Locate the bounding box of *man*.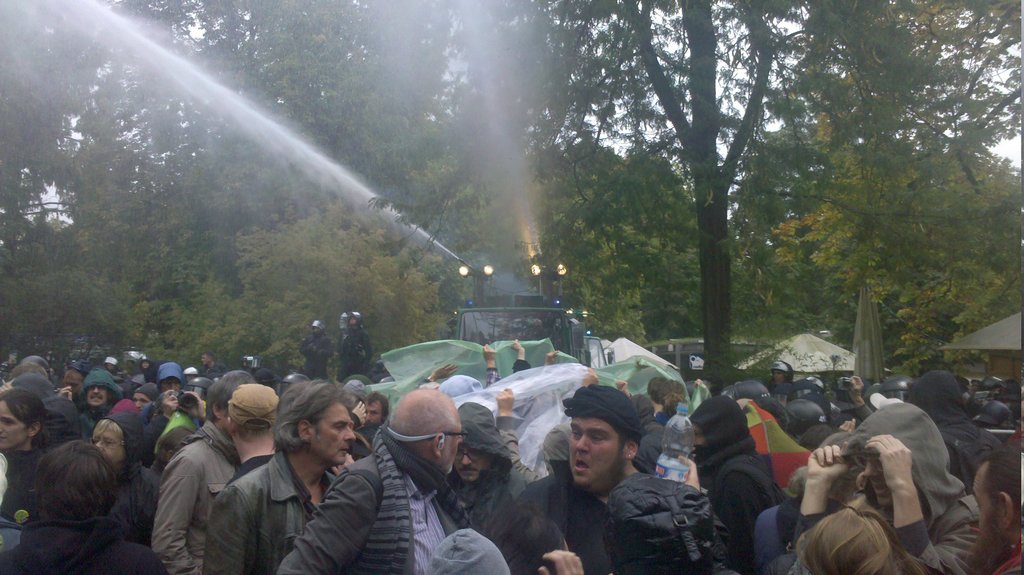
Bounding box: crop(973, 444, 1023, 574).
